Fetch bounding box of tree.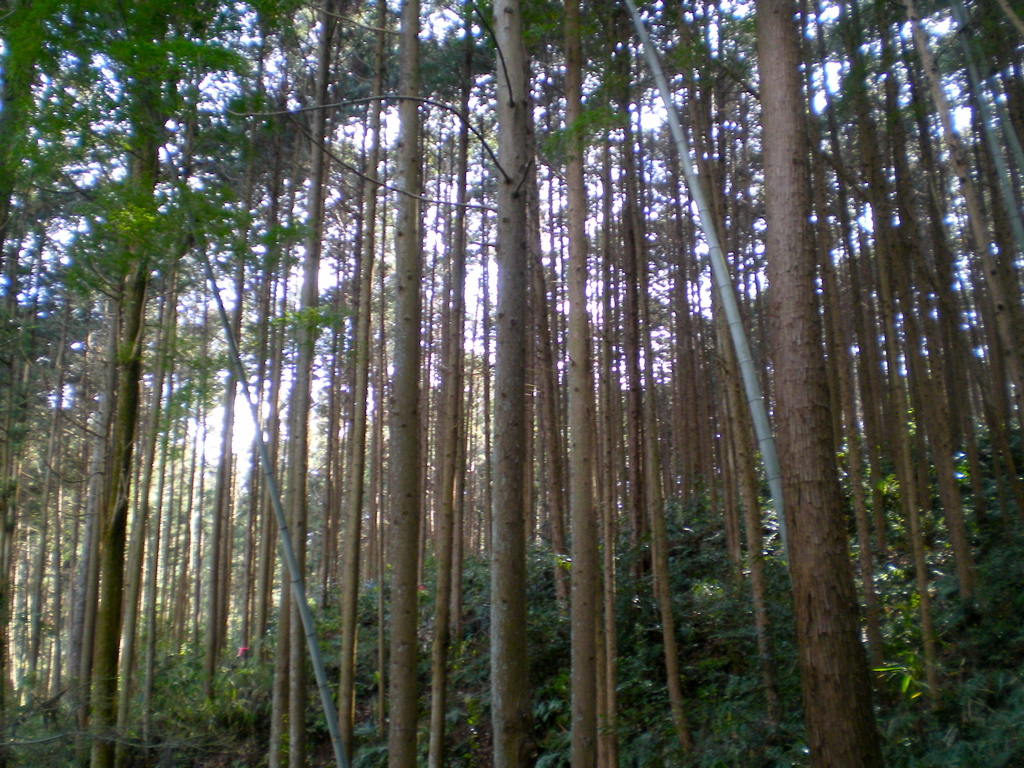
Bbox: 0/0/1023/767.
